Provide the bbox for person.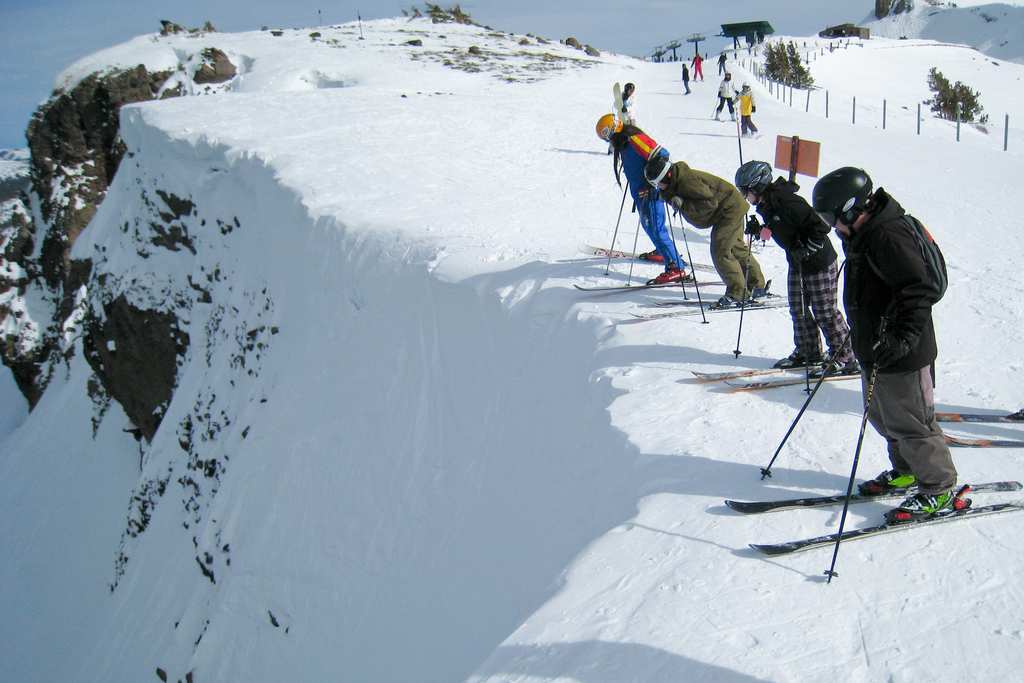
<box>679,62,689,94</box>.
